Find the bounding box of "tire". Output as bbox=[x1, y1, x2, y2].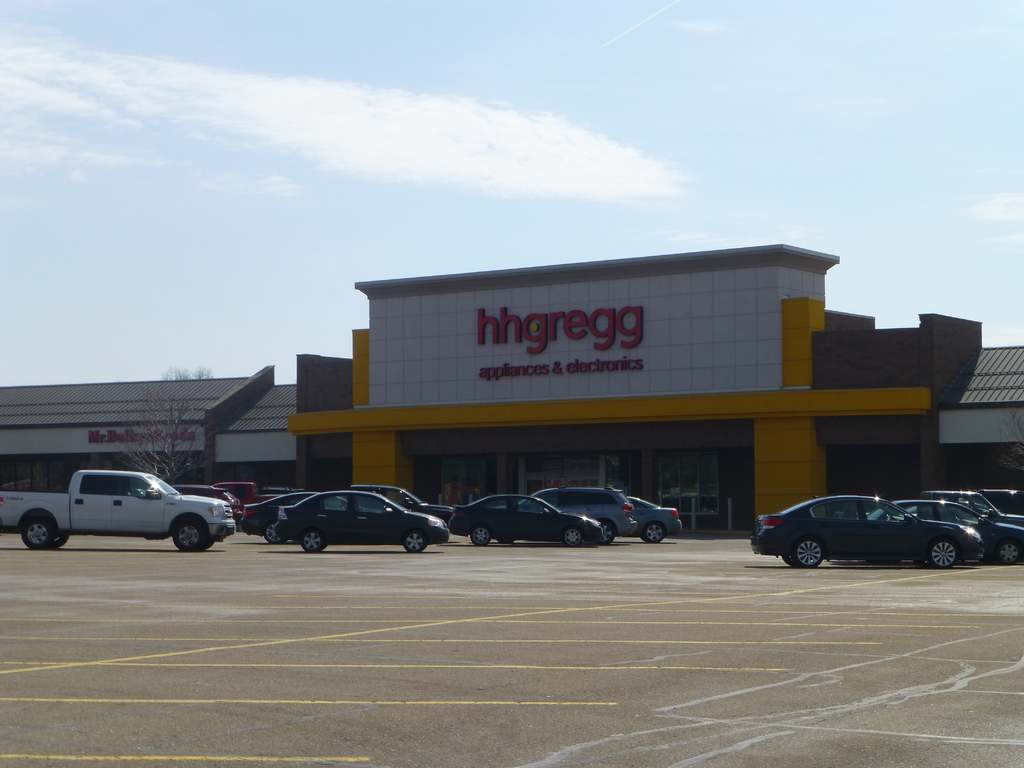
bbox=[647, 524, 668, 543].
